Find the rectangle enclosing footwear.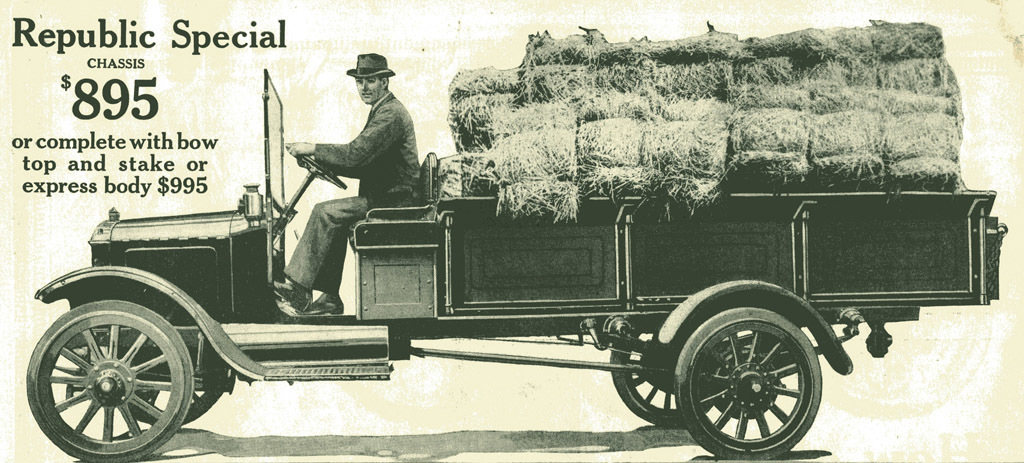
x1=313 y1=290 x2=347 y2=315.
